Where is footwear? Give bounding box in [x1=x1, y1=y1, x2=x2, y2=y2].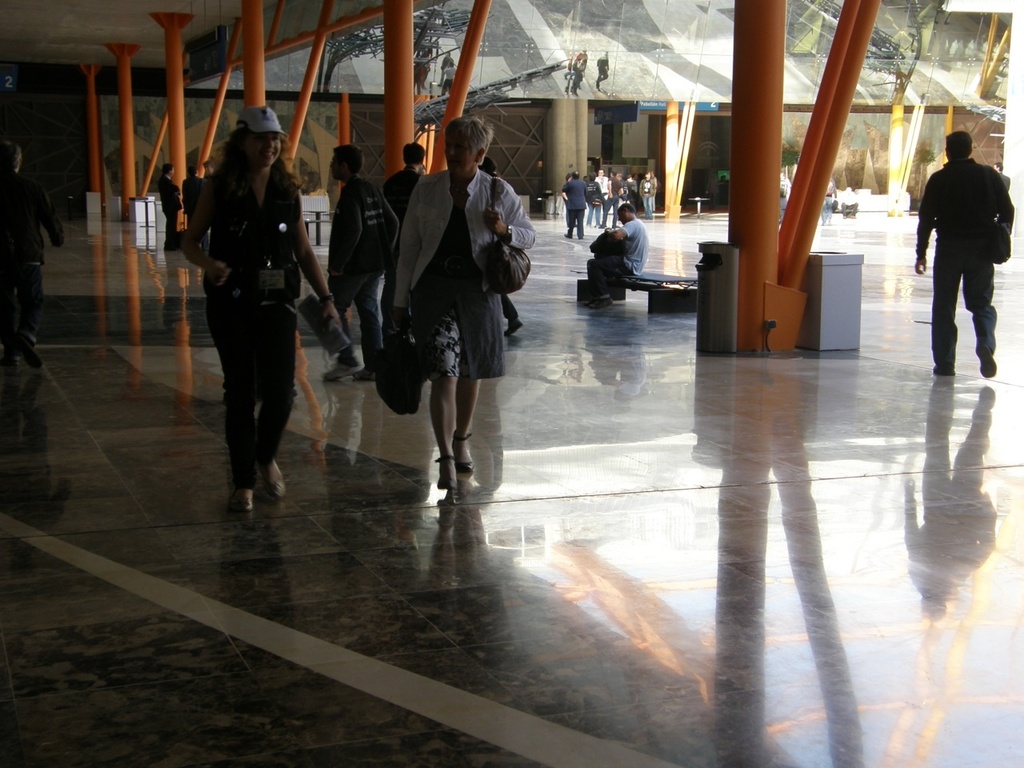
[x1=450, y1=431, x2=475, y2=475].
